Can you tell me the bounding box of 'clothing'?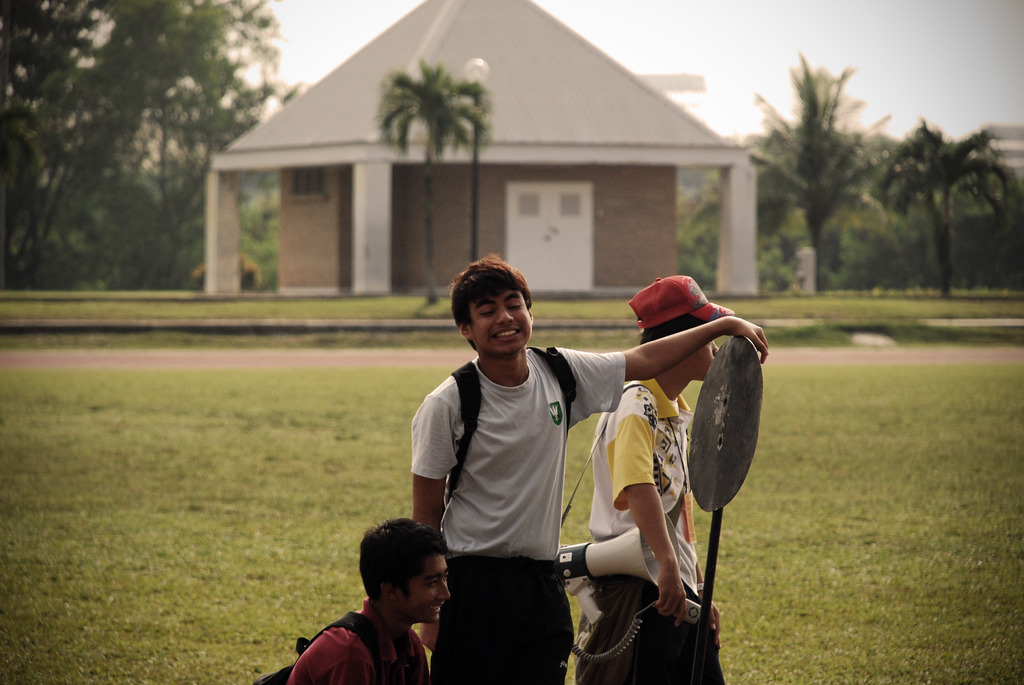
[295,606,435,684].
